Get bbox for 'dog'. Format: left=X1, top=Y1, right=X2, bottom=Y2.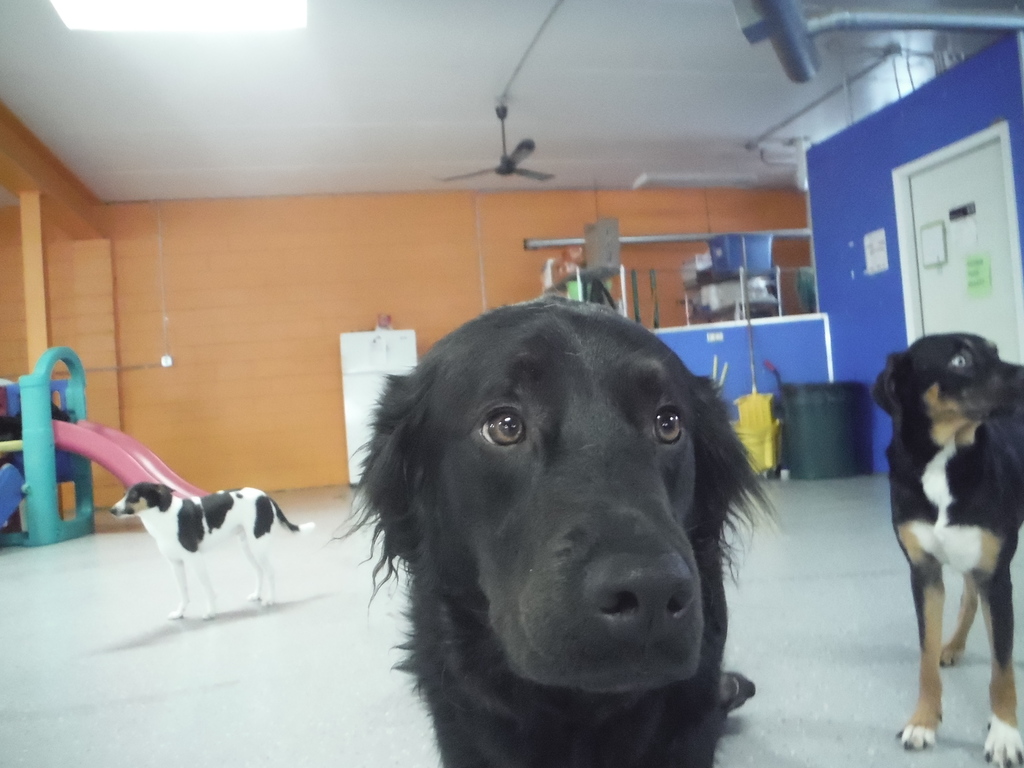
left=326, top=291, right=763, bottom=767.
